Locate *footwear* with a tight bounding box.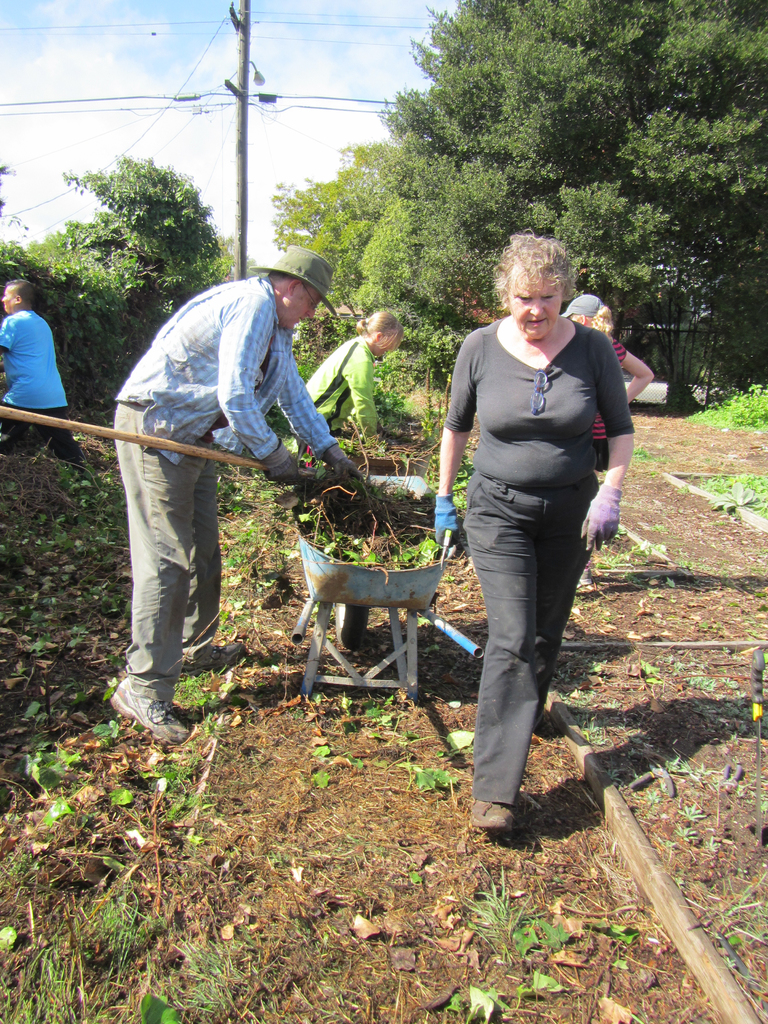
crop(468, 799, 521, 849).
